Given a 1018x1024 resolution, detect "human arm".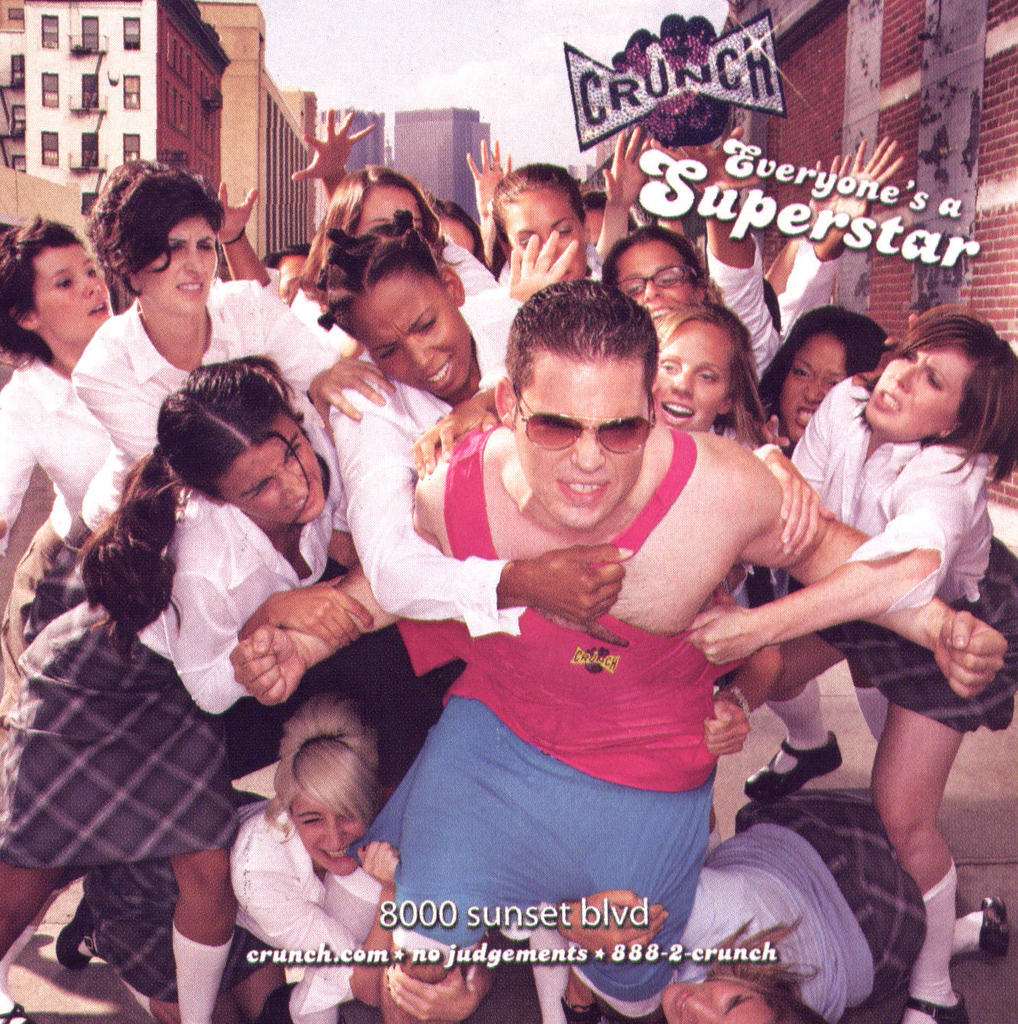
BBox(71, 371, 161, 467).
